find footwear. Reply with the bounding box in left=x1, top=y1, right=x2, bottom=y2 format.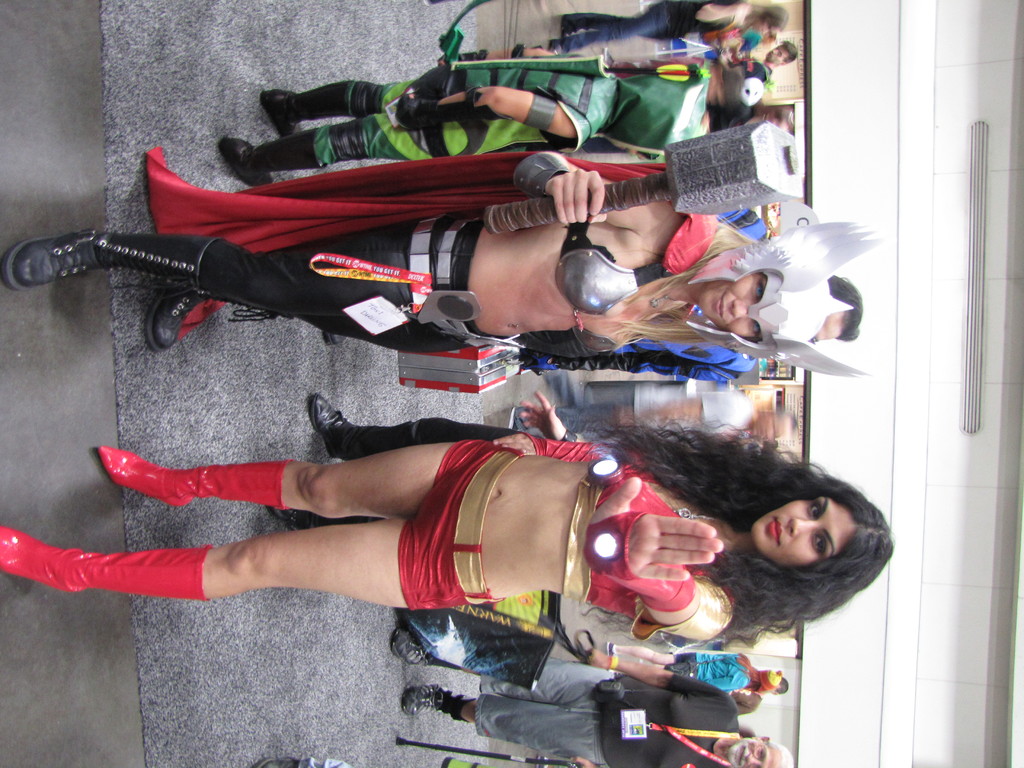
left=305, top=390, right=349, bottom=457.
